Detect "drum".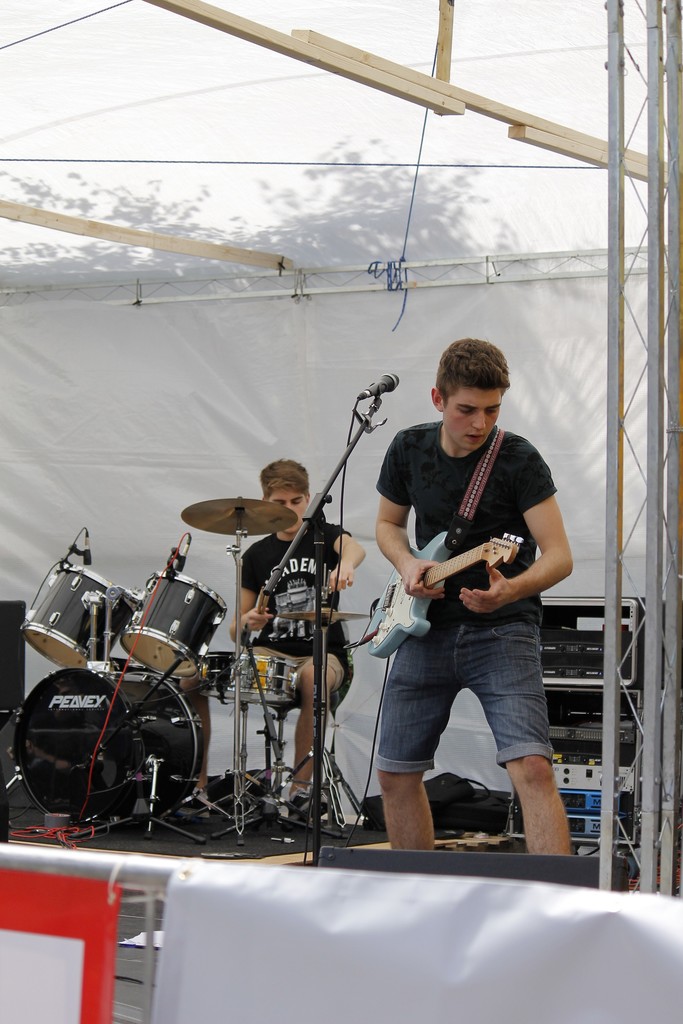
Detected at (120, 573, 231, 679).
